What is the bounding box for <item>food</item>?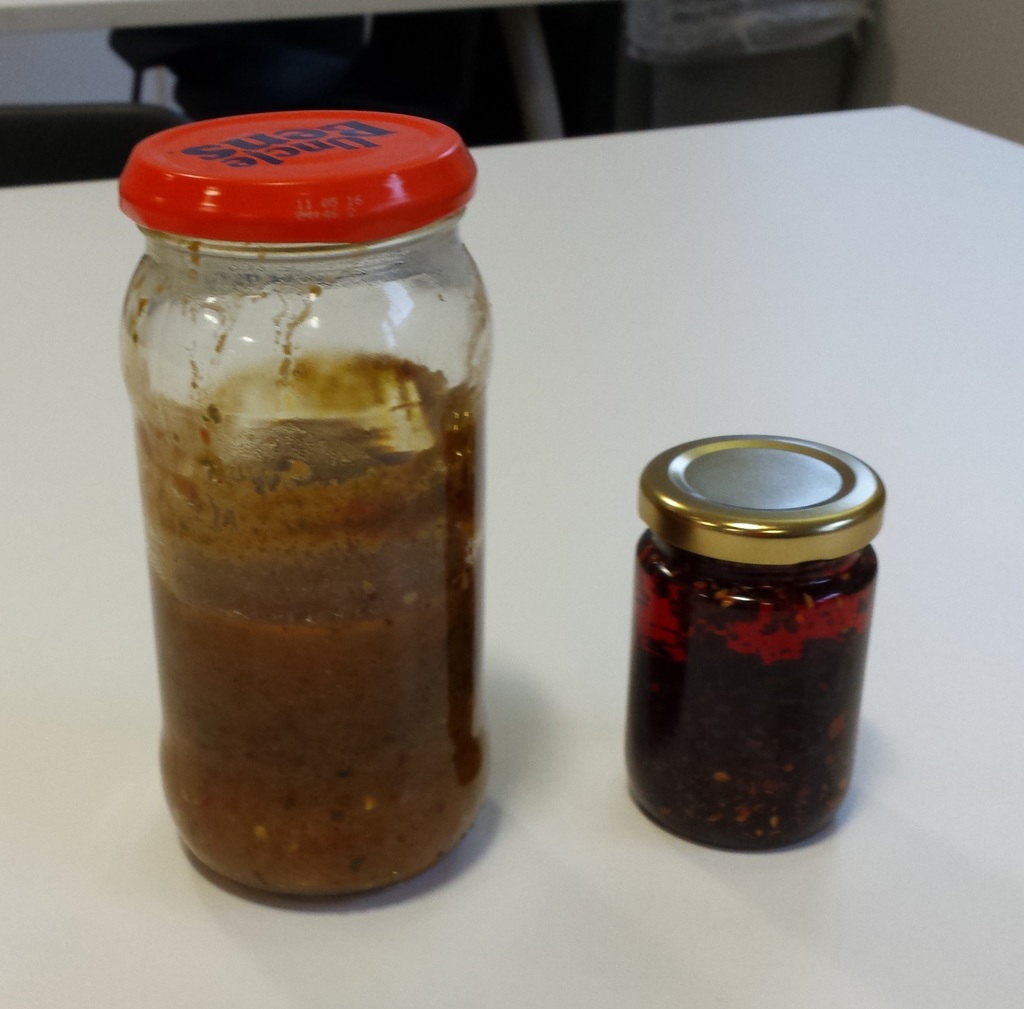
pyautogui.locateOnScreen(587, 448, 867, 839).
